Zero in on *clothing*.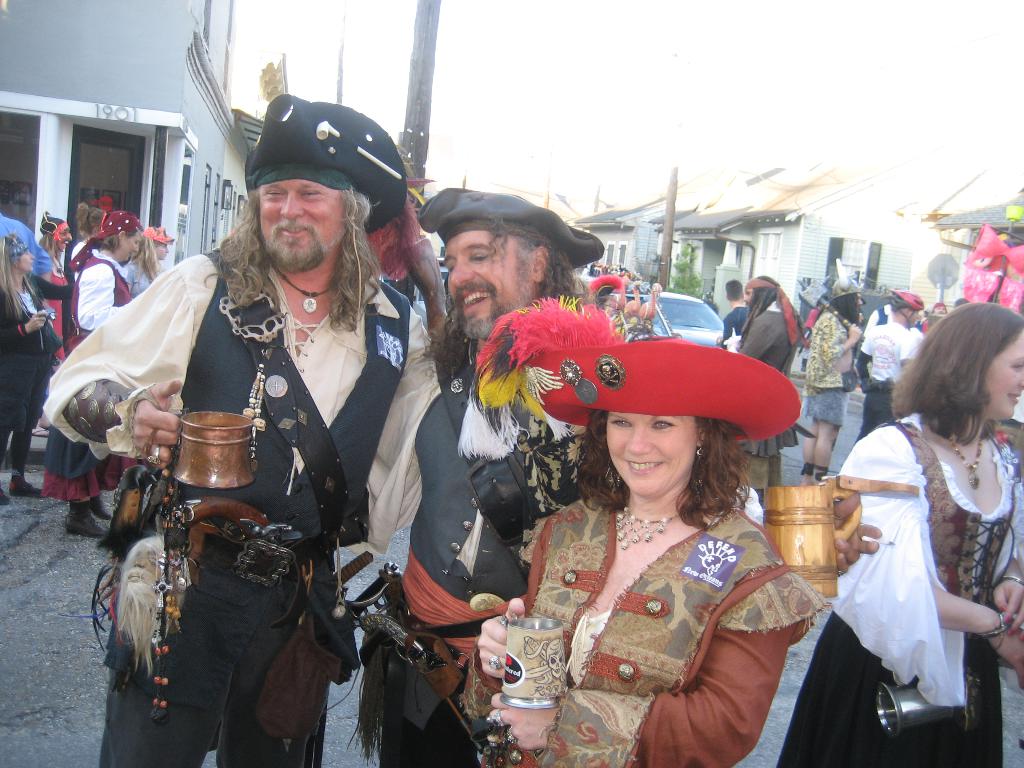
Zeroed in: 122 254 159 294.
